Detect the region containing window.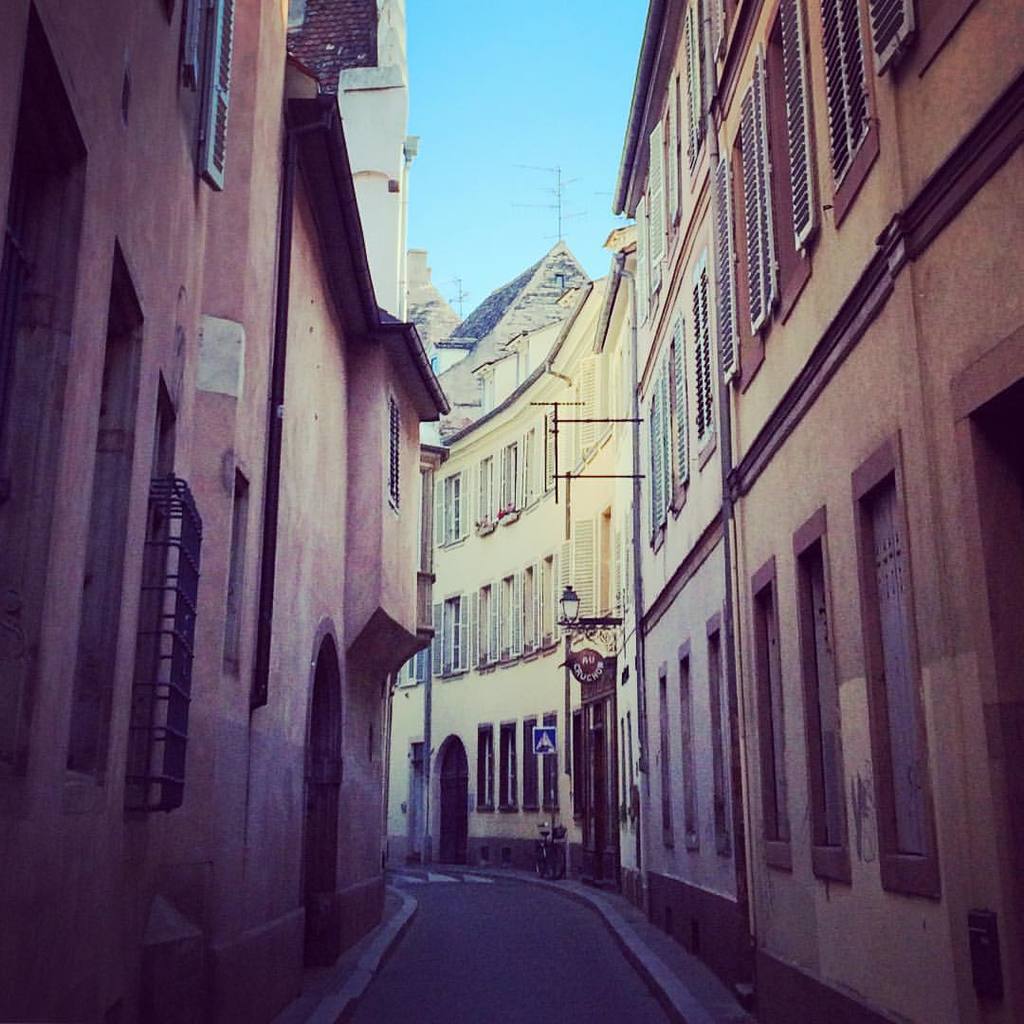
(524,713,539,811).
